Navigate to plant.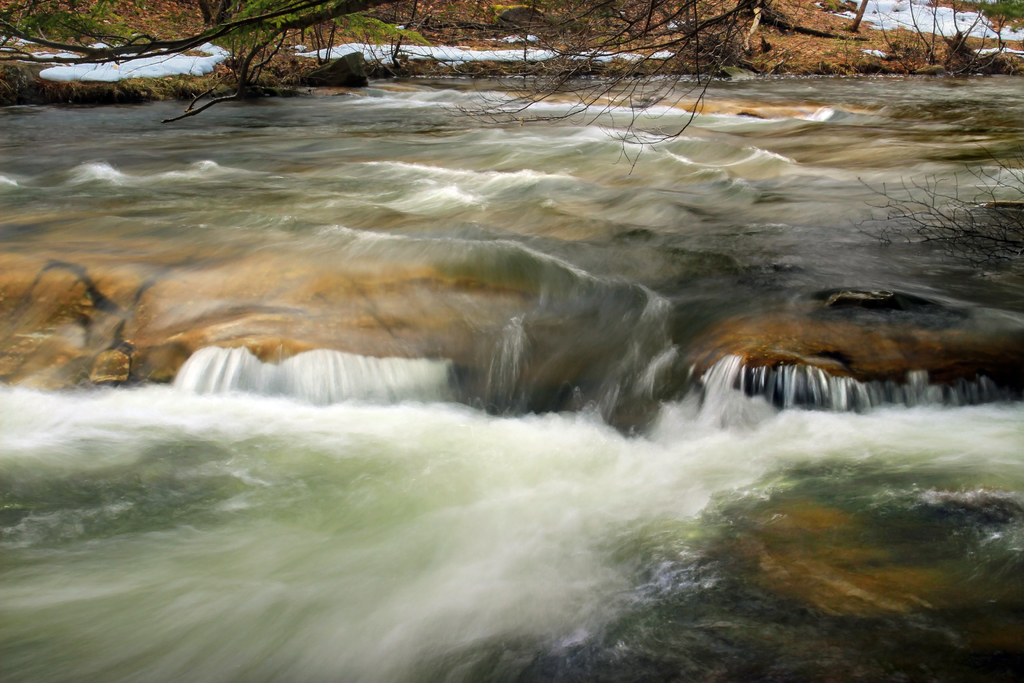
Navigation target: [973, 3, 1023, 63].
